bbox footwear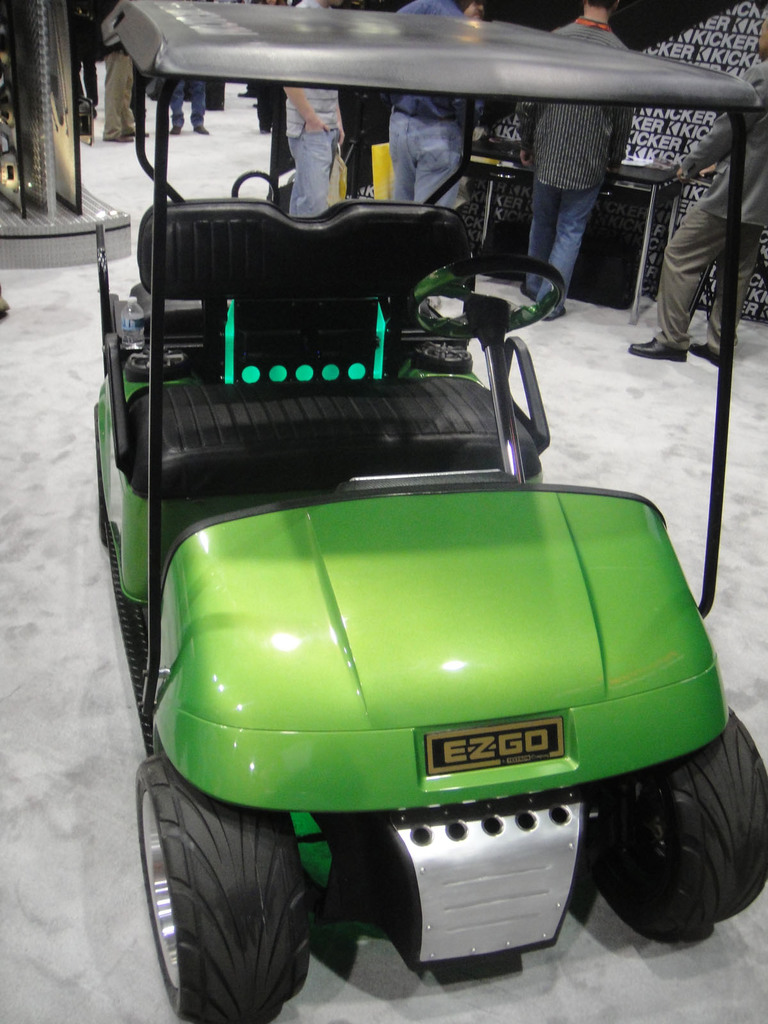
bbox=[629, 332, 680, 360]
